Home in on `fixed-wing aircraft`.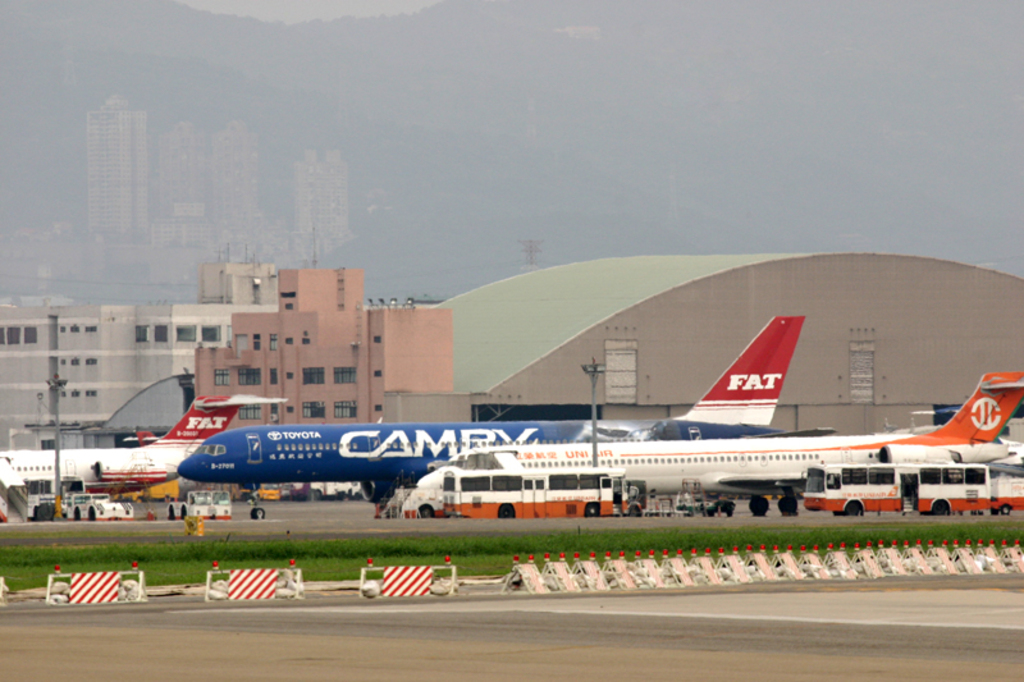
Homed in at left=0, top=394, right=288, bottom=495.
